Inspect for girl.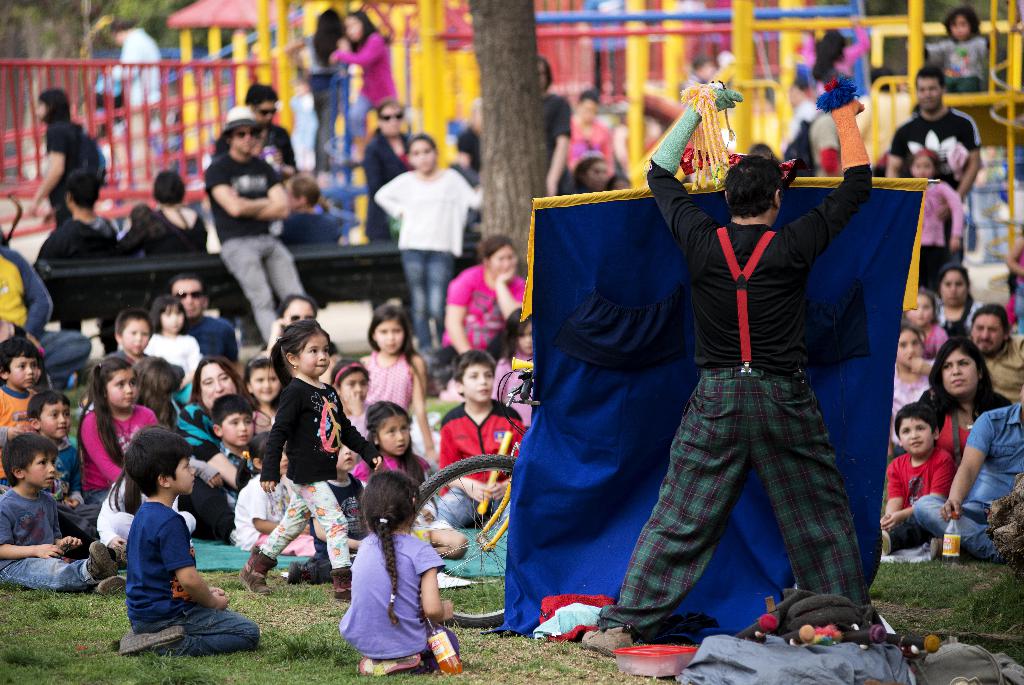
Inspection: 243:355:278:426.
